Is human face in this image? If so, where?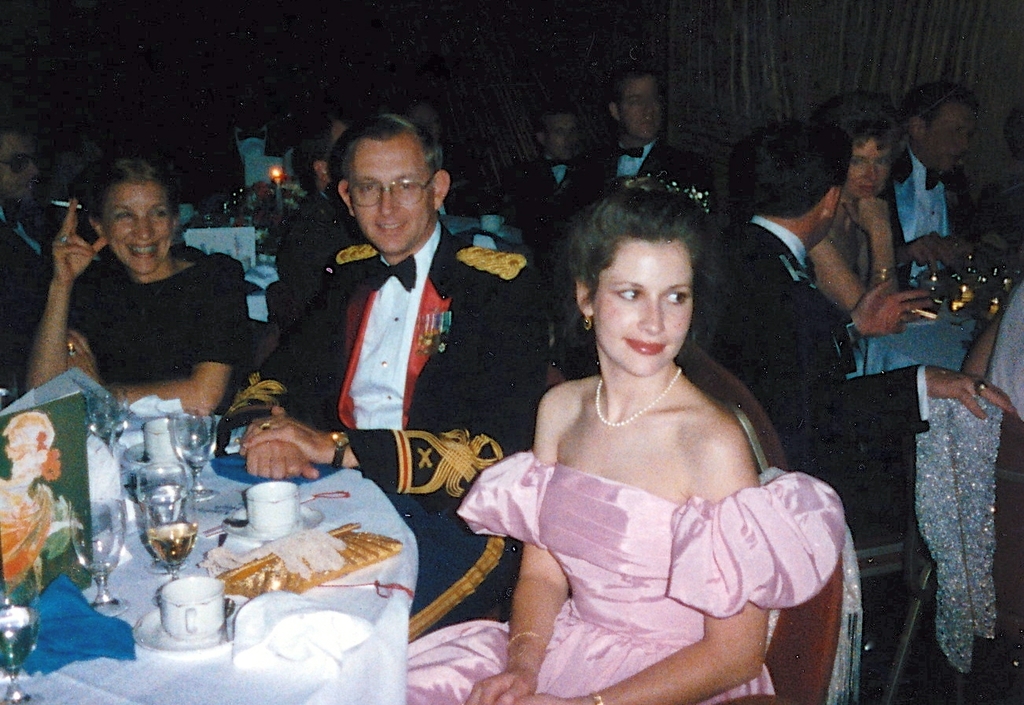
Yes, at Rect(547, 115, 583, 161).
